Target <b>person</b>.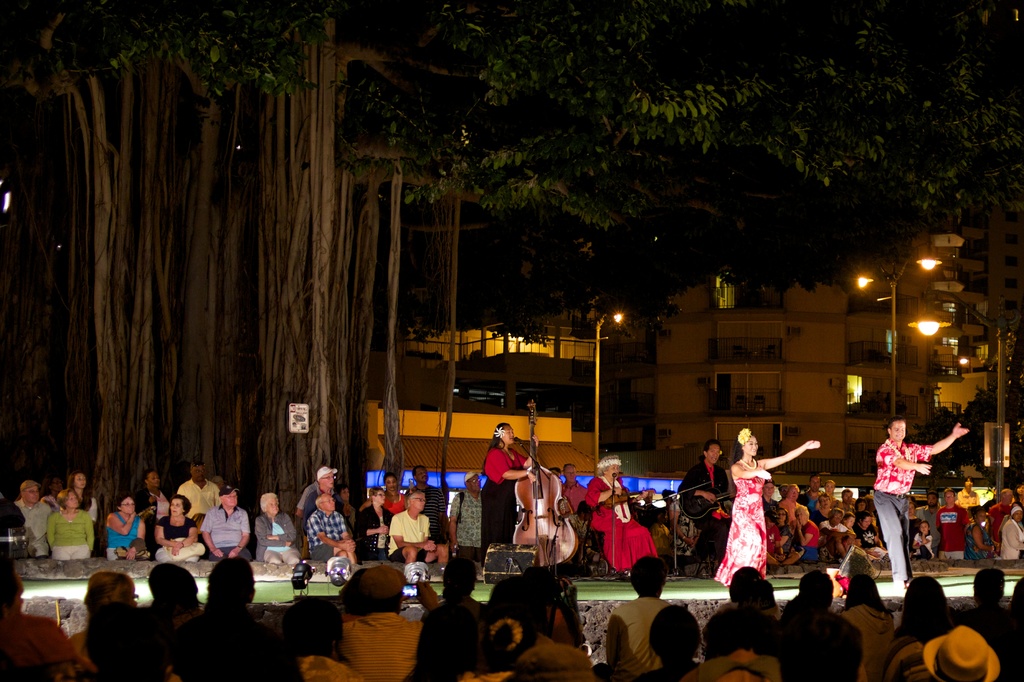
Target region: (833,512,860,546).
